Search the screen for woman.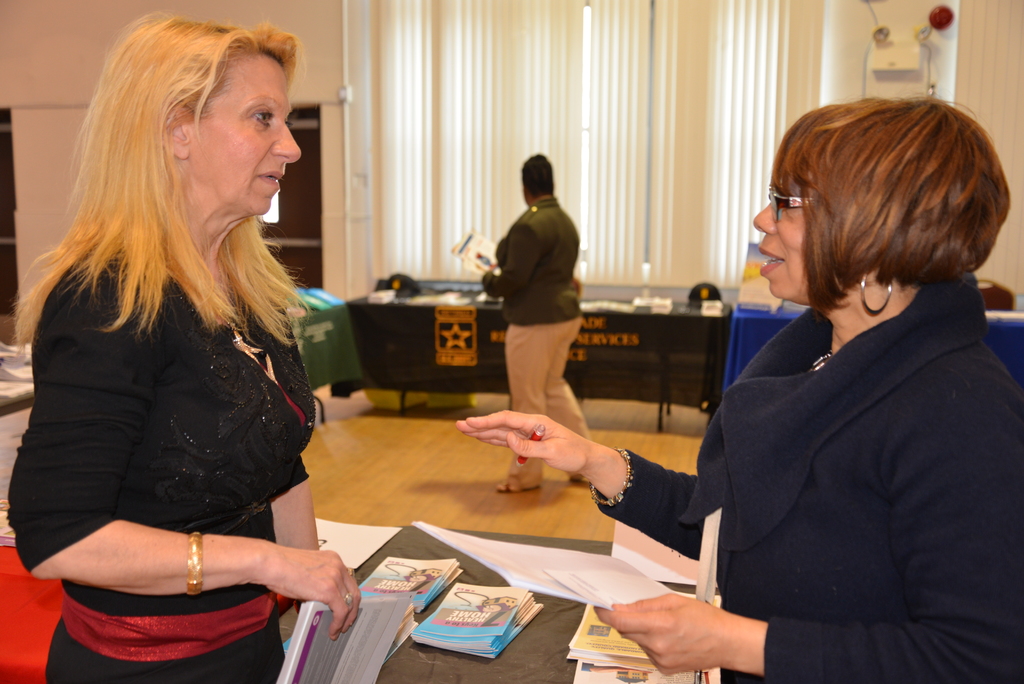
Found at 24, 11, 370, 683.
